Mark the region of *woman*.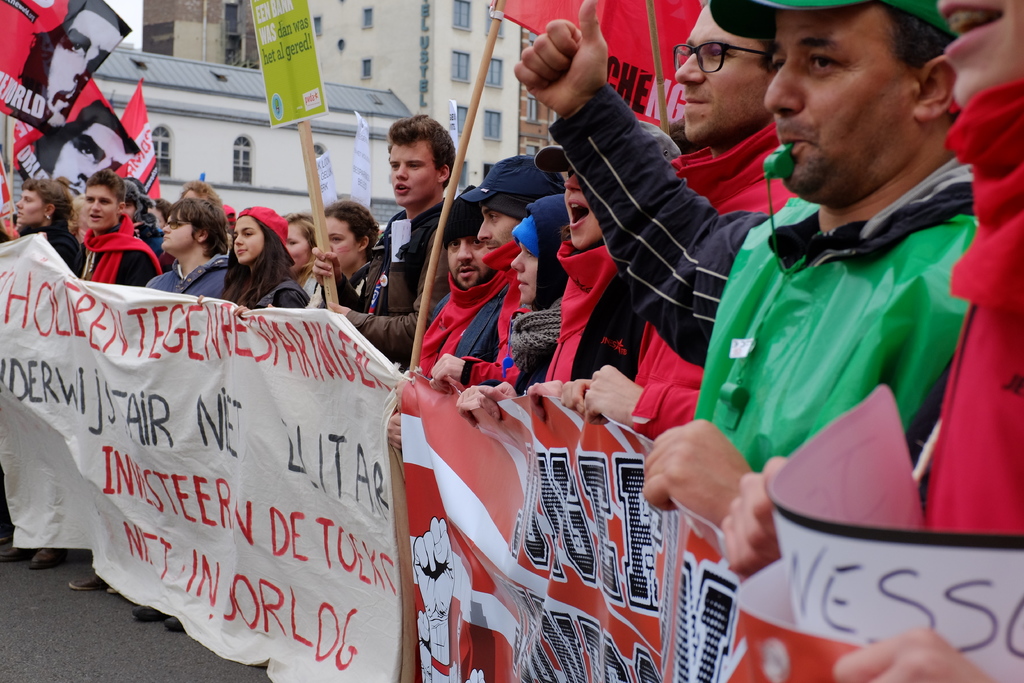
Region: bbox=(279, 206, 330, 309).
